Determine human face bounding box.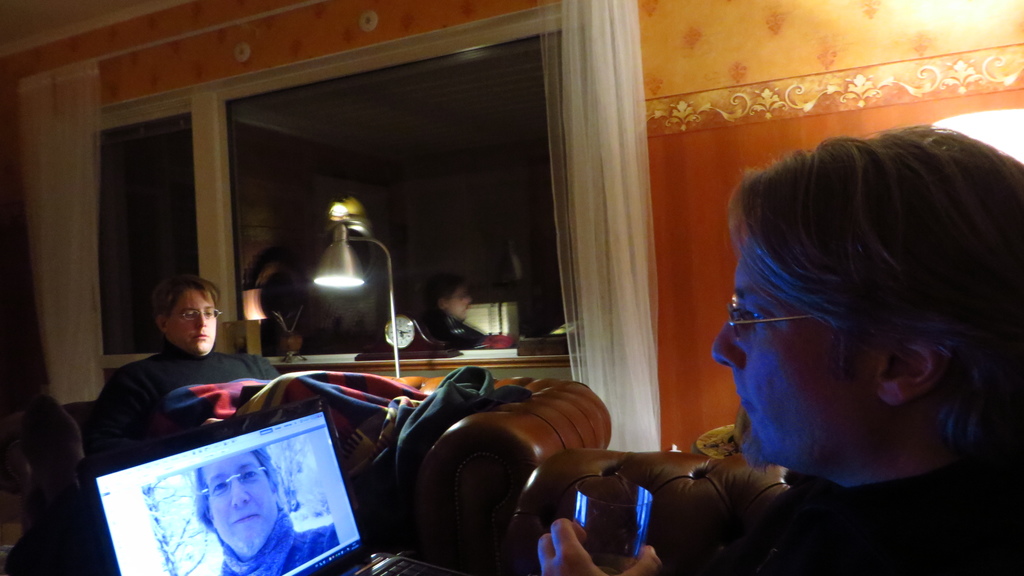
Determined: <bbox>713, 252, 878, 476</bbox>.
